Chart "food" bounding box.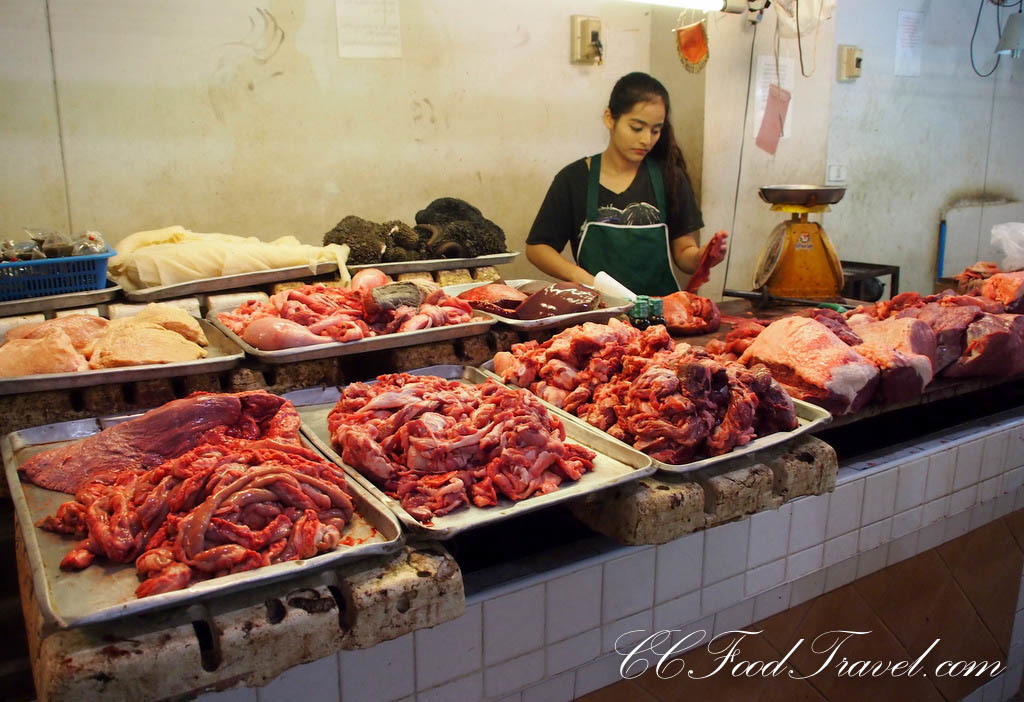
Charted: 652,287,726,335.
